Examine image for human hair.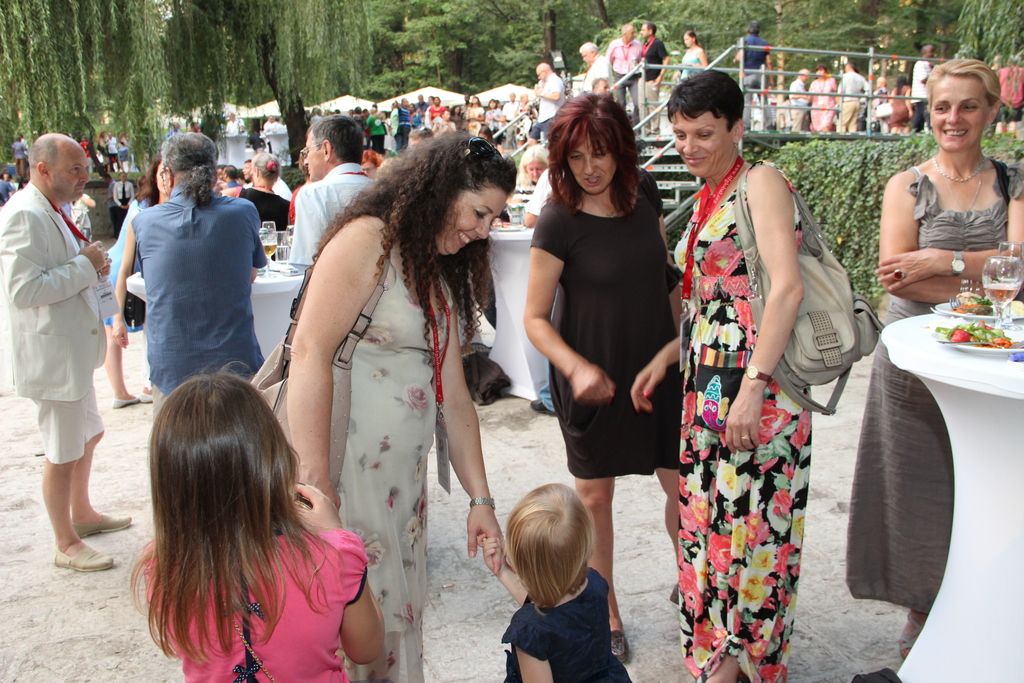
Examination result: <region>305, 113, 364, 163</region>.
